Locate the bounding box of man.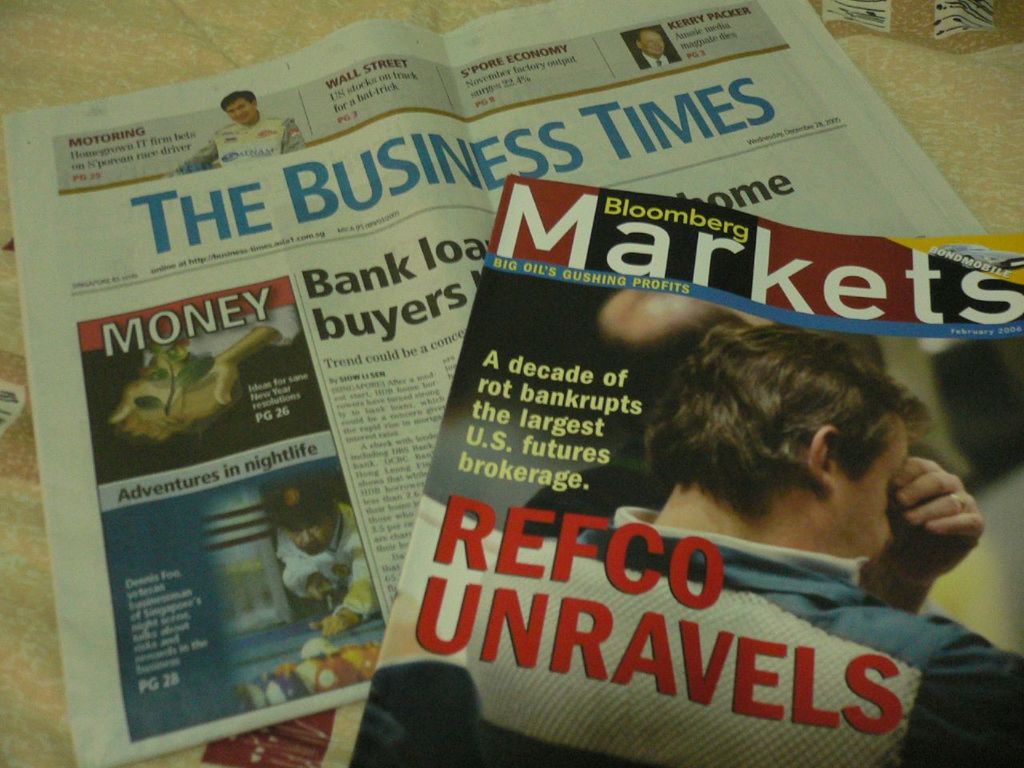
Bounding box: <region>261, 474, 383, 638</region>.
